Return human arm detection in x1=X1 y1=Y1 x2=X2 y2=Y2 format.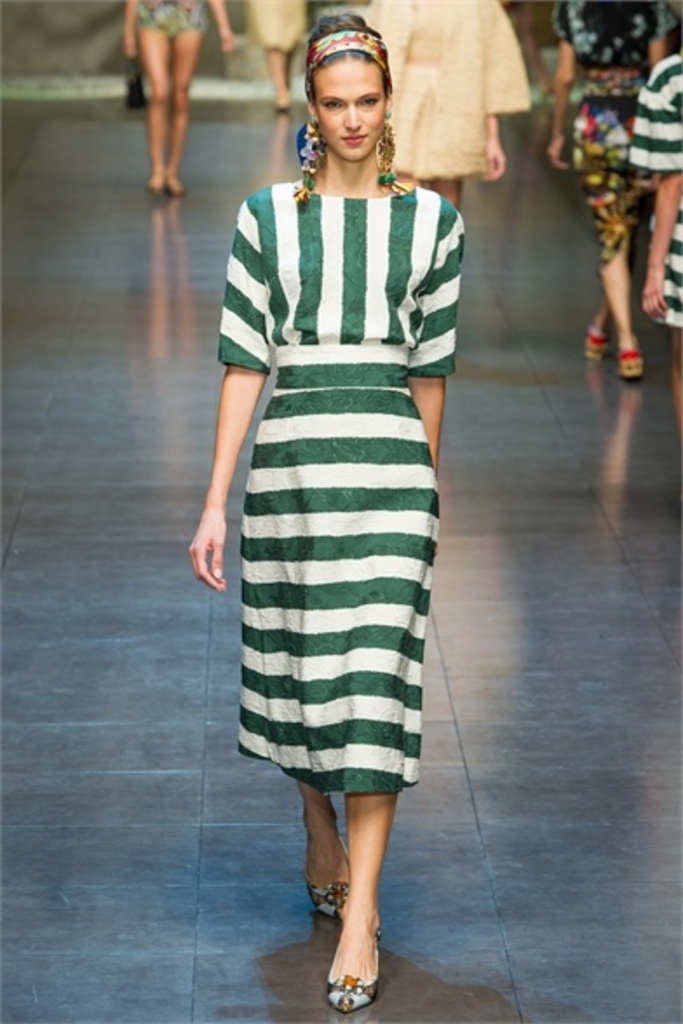
x1=186 y1=277 x2=274 y2=603.
